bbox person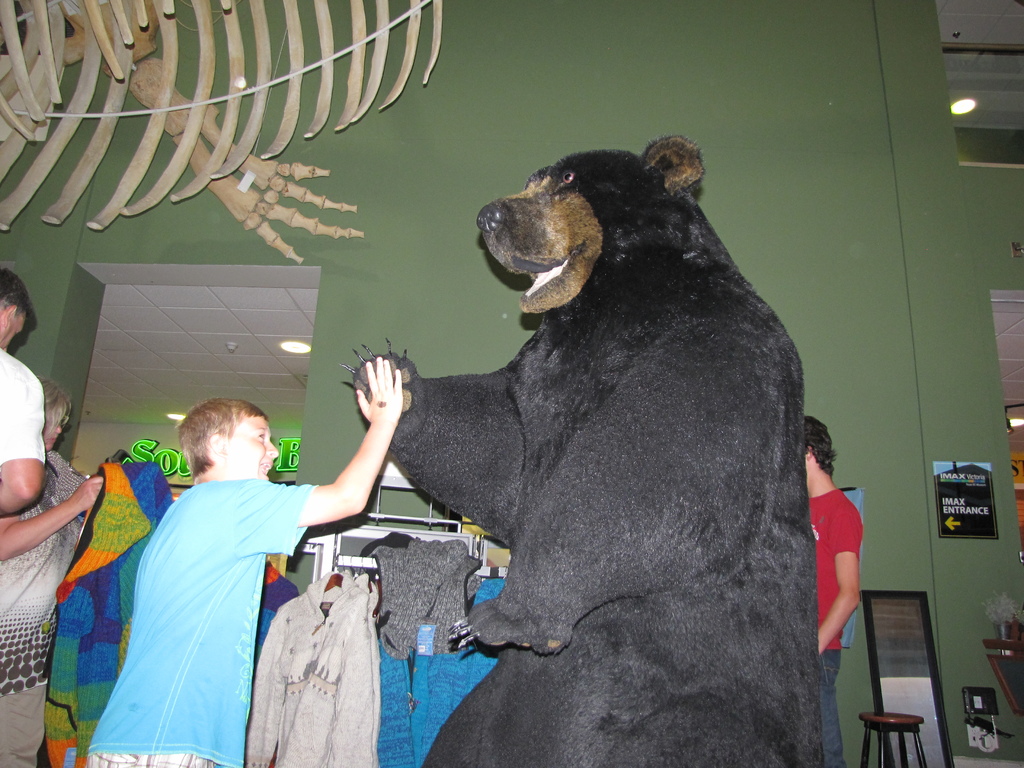
(left=0, top=265, right=46, bottom=516)
